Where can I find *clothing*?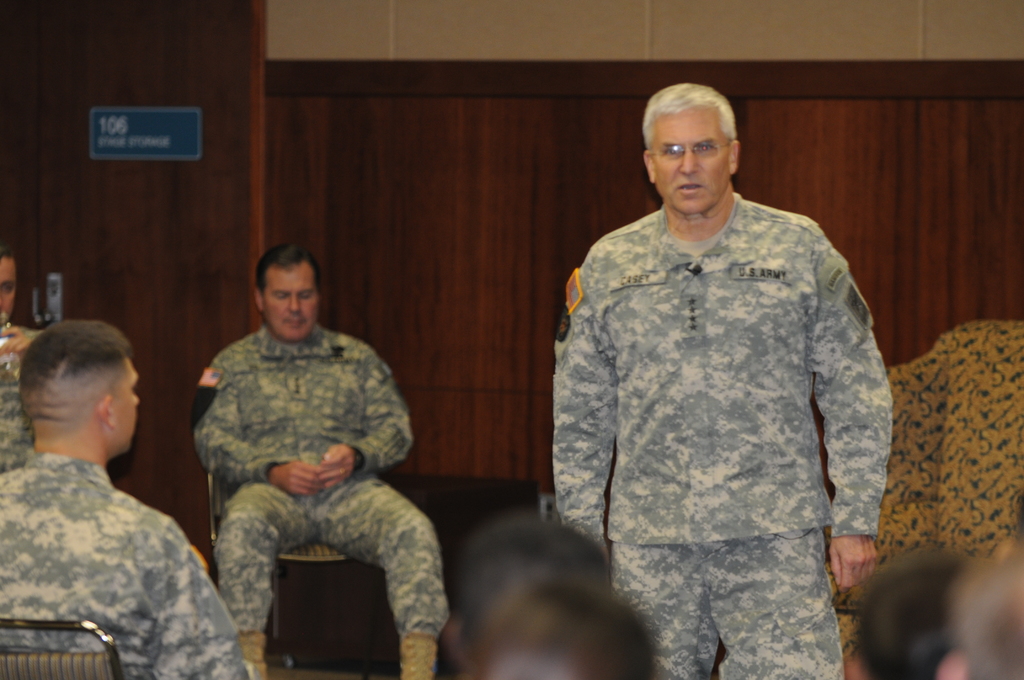
You can find it at region(190, 327, 455, 635).
